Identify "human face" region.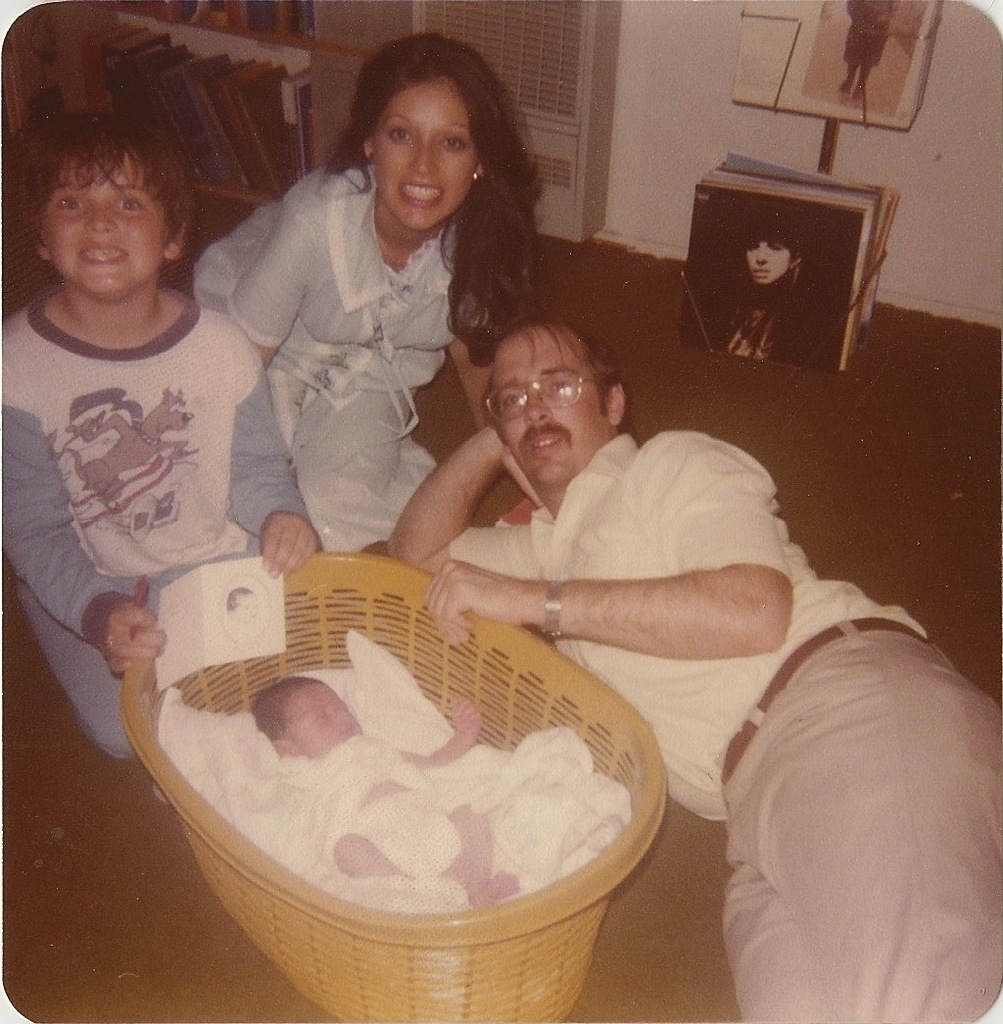
Region: rect(746, 243, 787, 284).
